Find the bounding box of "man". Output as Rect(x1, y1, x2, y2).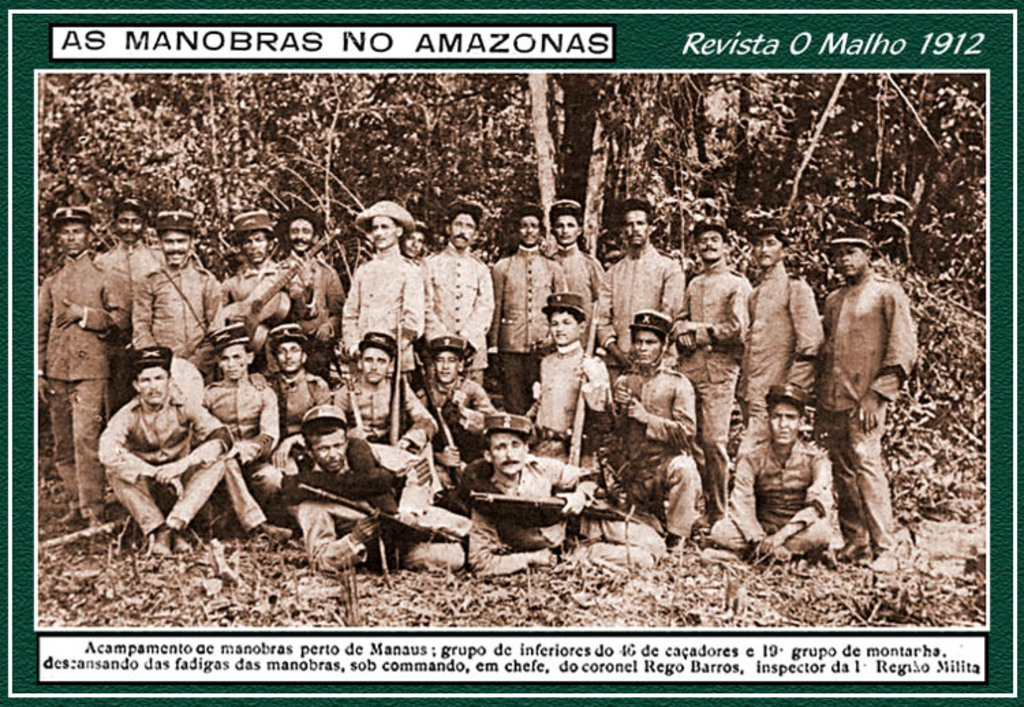
Rect(683, 222, 766, 523).
